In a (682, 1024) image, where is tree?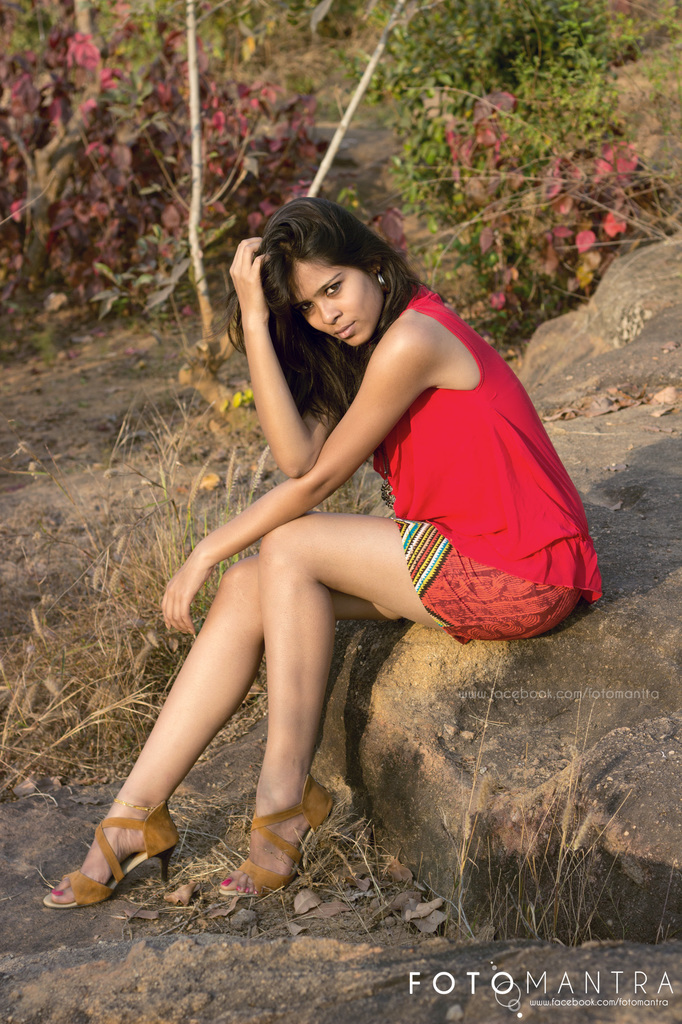
[347,0,681,358].
